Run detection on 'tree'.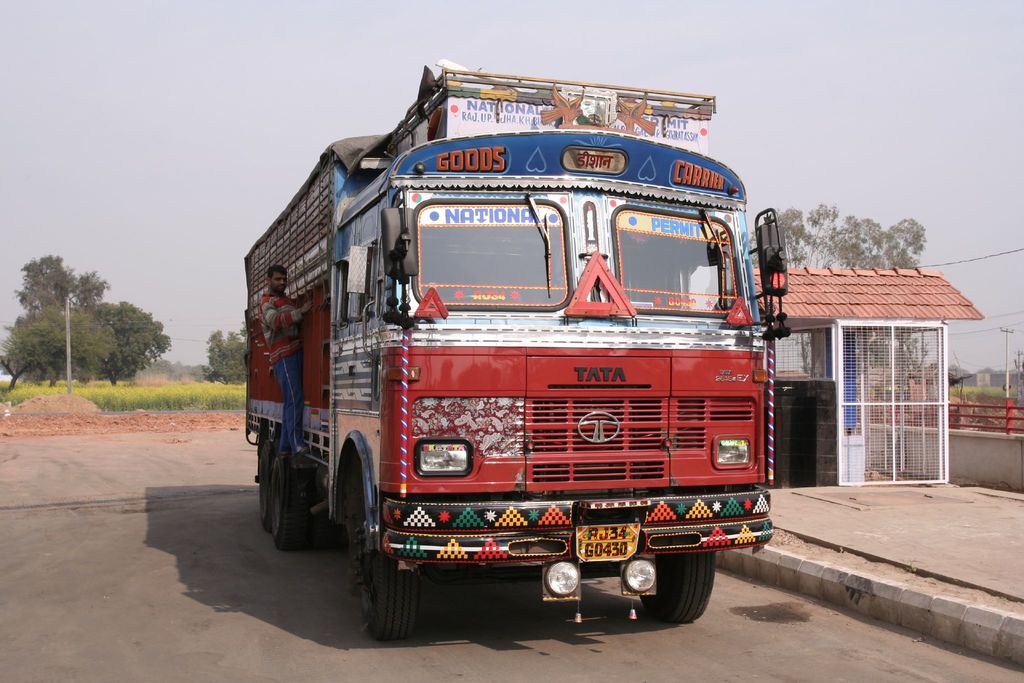
Result: BBox(979, 368, 991, 374).
